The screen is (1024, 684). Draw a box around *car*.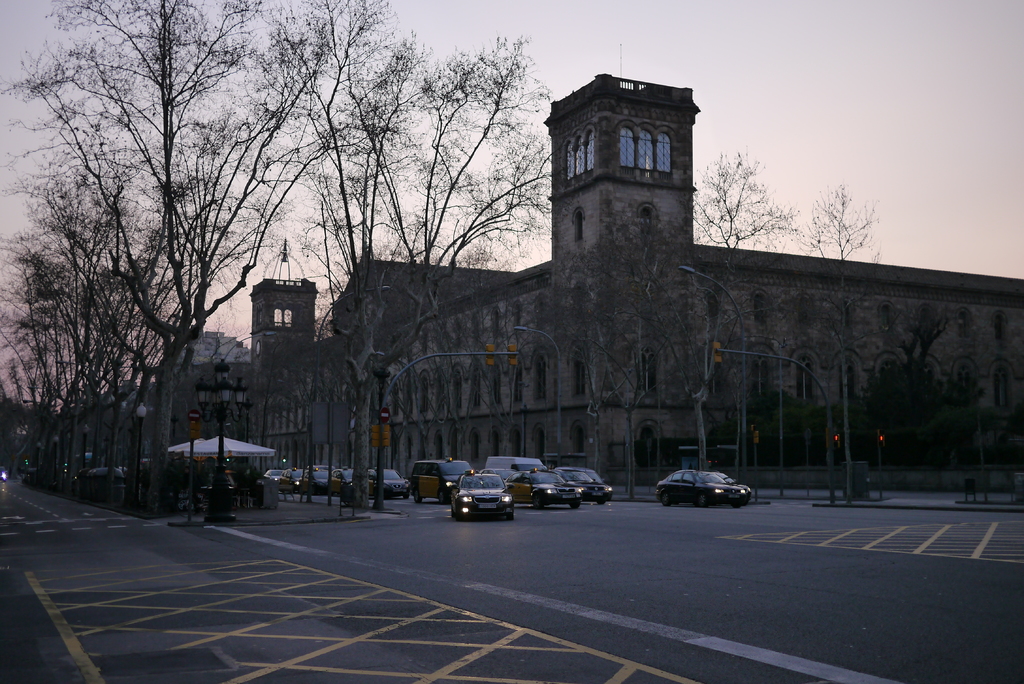
bbox=(267, 466, 351, 493).
